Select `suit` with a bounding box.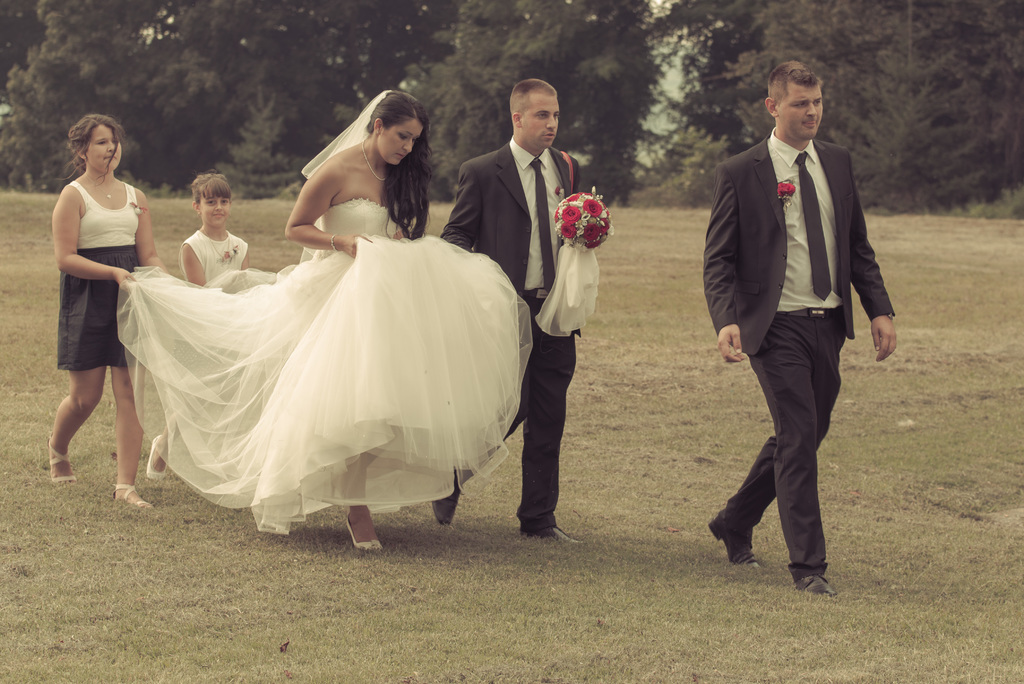
(705,65,880,595).
